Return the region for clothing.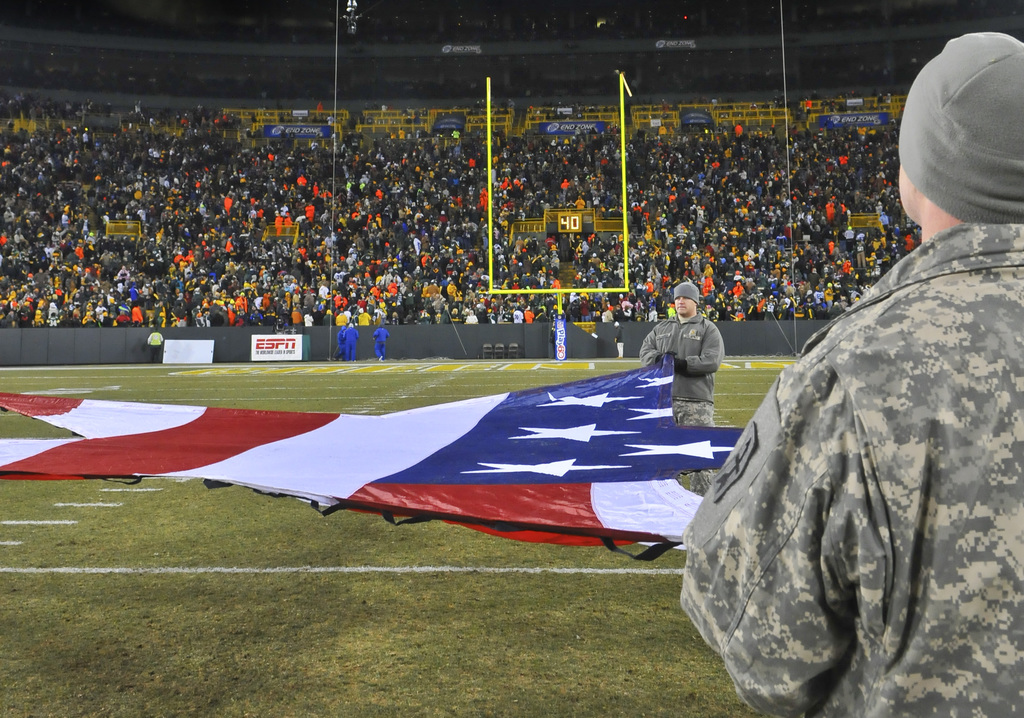
(x1=246, y1=274, x2=252, y2=282).
